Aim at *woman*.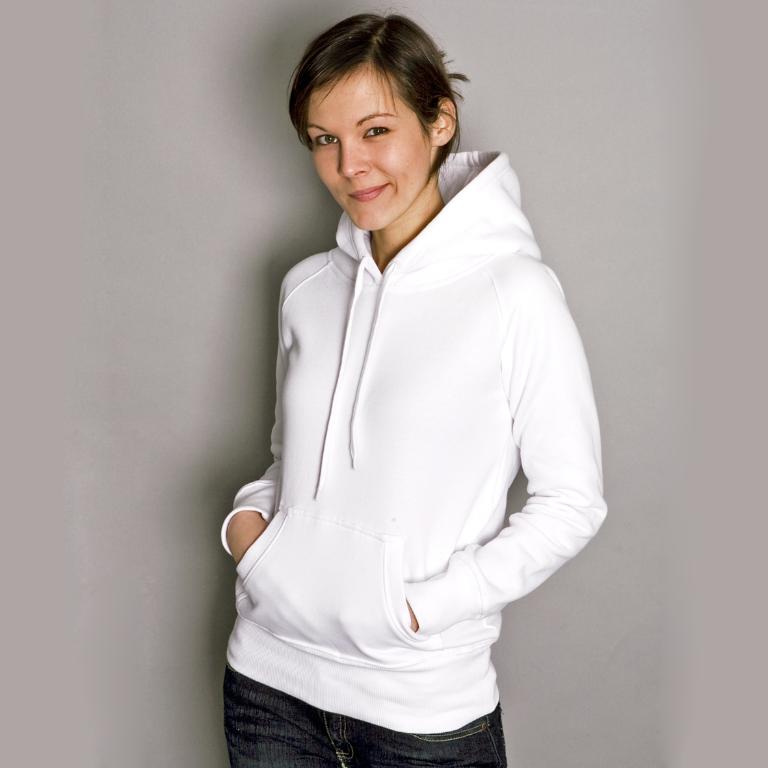
Aimed at 205/21/607/750.
